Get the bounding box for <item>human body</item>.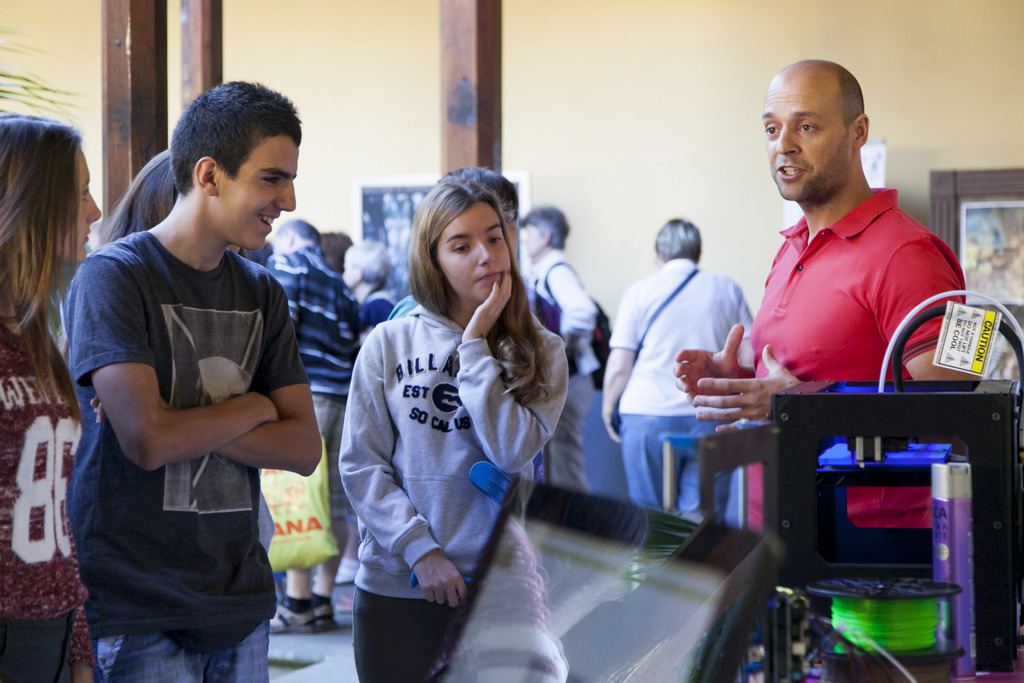
527:247:603:492.
